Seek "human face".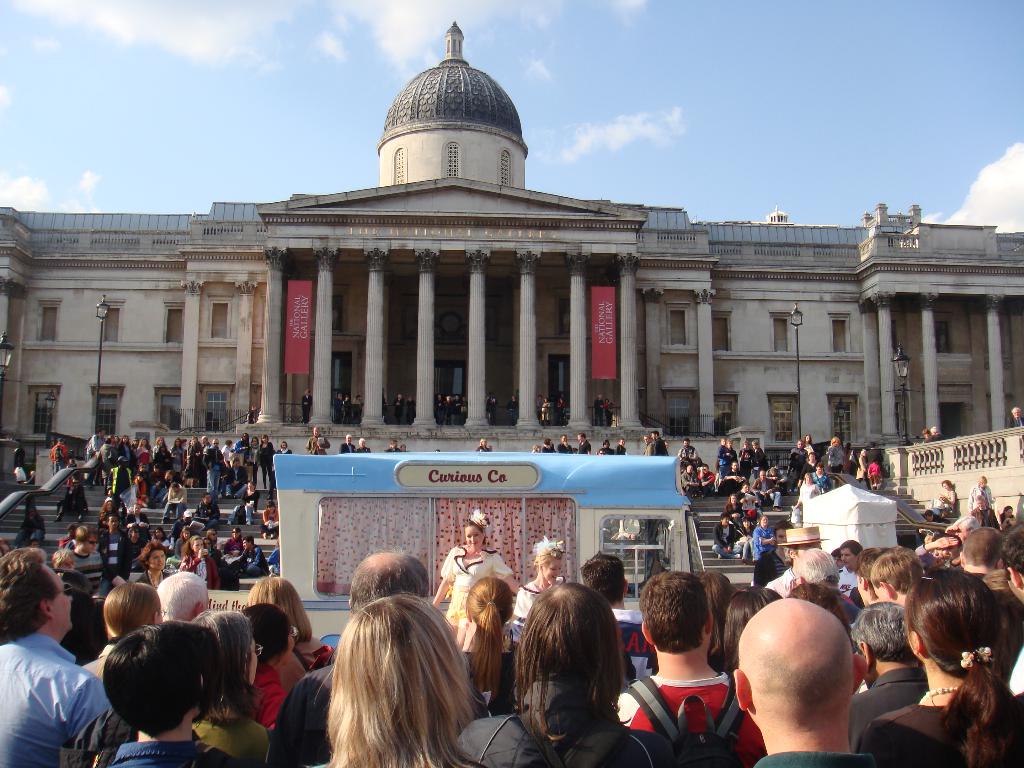
134, 532, 136, 540.
